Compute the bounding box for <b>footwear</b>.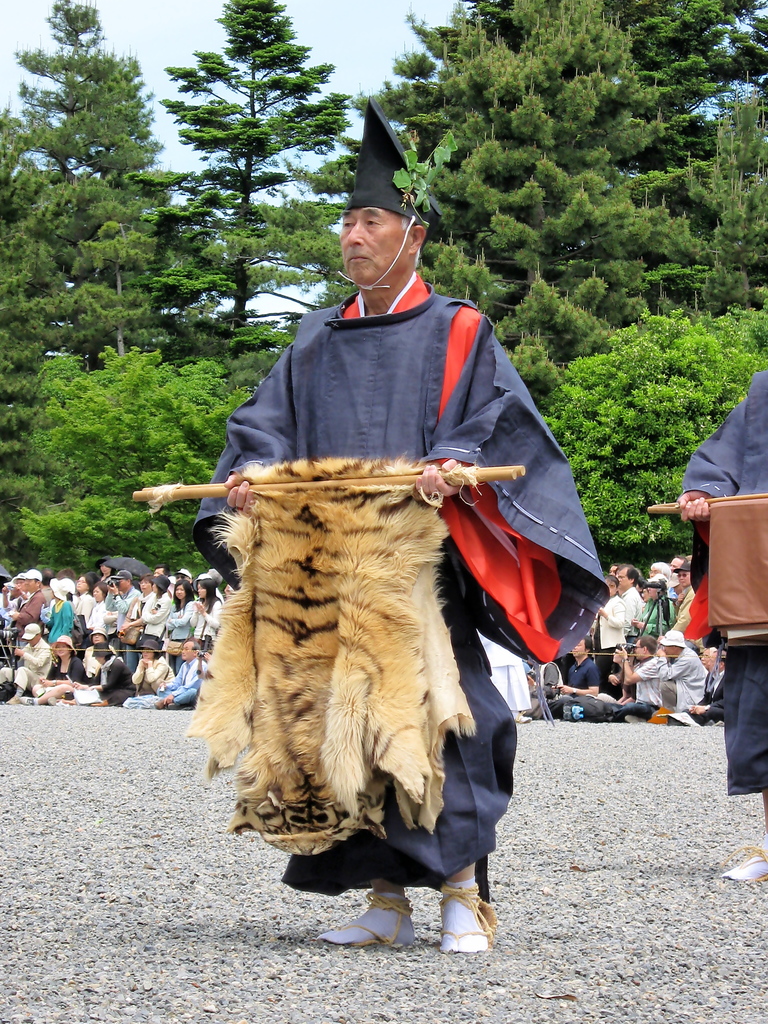
4 692 28 706.
